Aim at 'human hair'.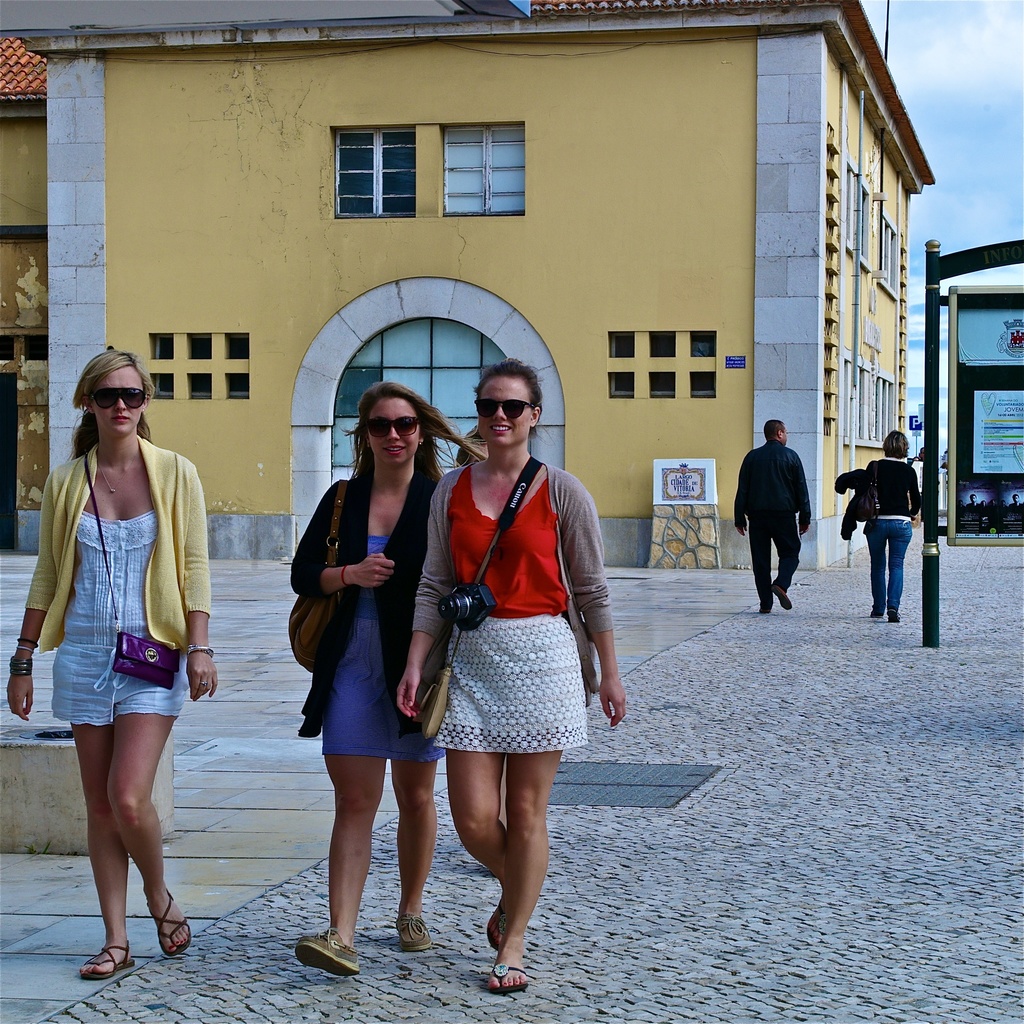
Aimed at (346, 378, 458, 548).
